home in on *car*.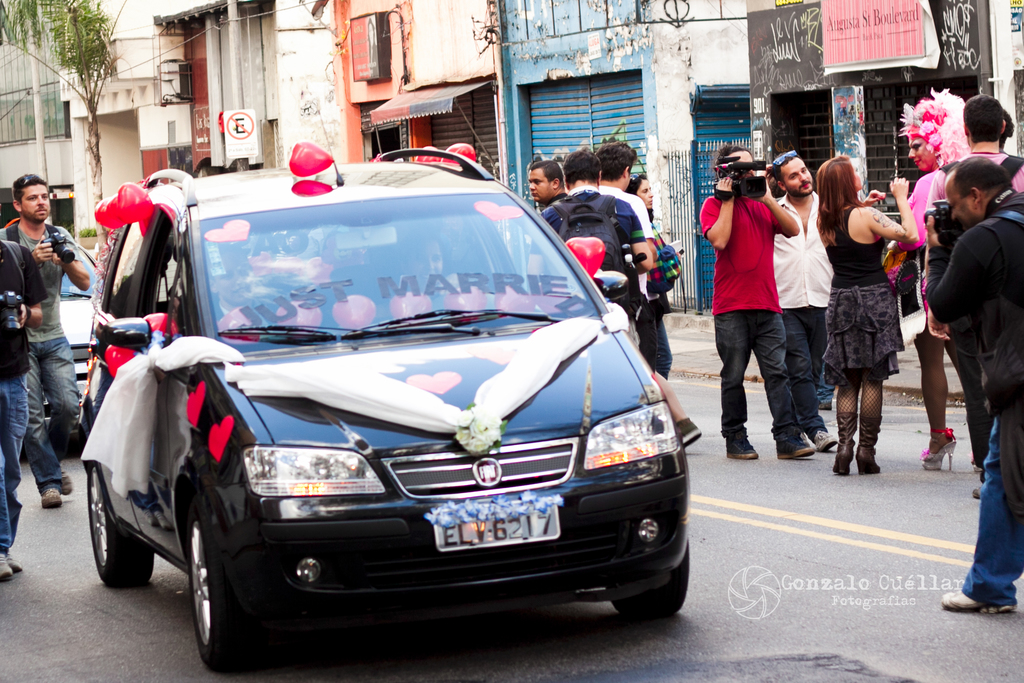
Homed in at {"left": 40, "top": 234, "right": 112, "bottom": 454}.
